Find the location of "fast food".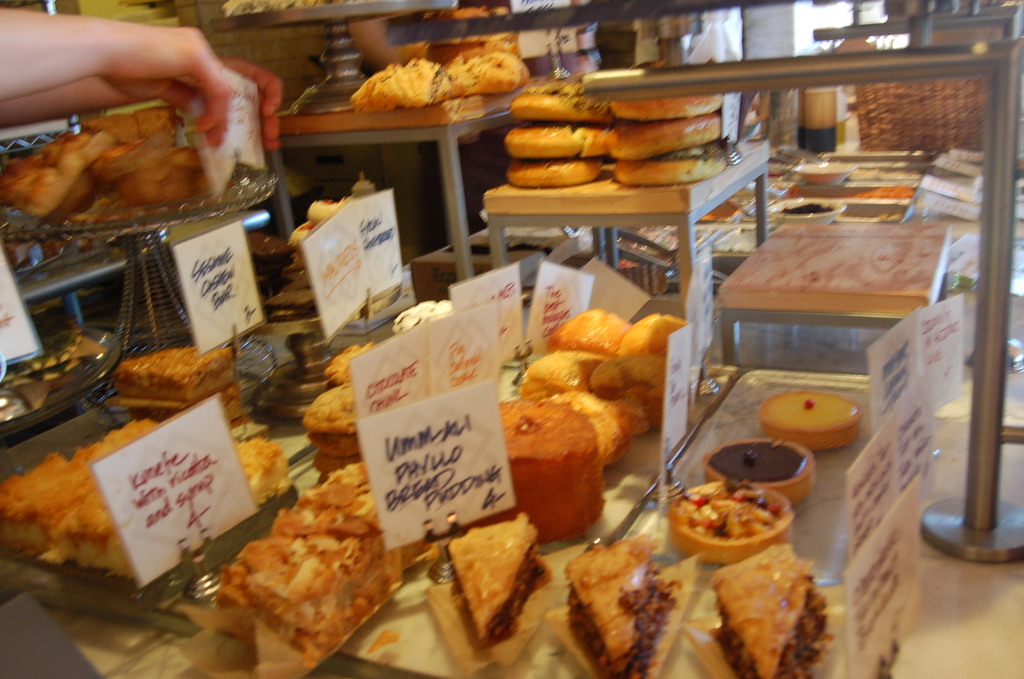
Location: 350, 57, 440, 113.
